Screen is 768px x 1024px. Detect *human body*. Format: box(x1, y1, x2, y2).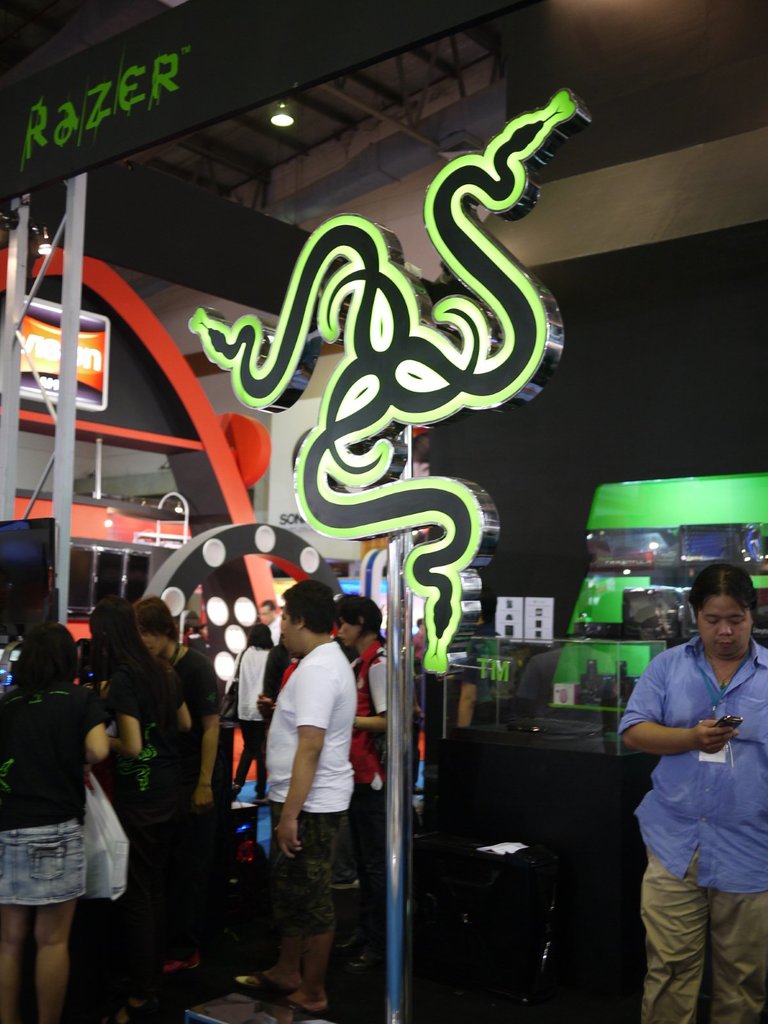
box(0, 607, 113, 1023).
